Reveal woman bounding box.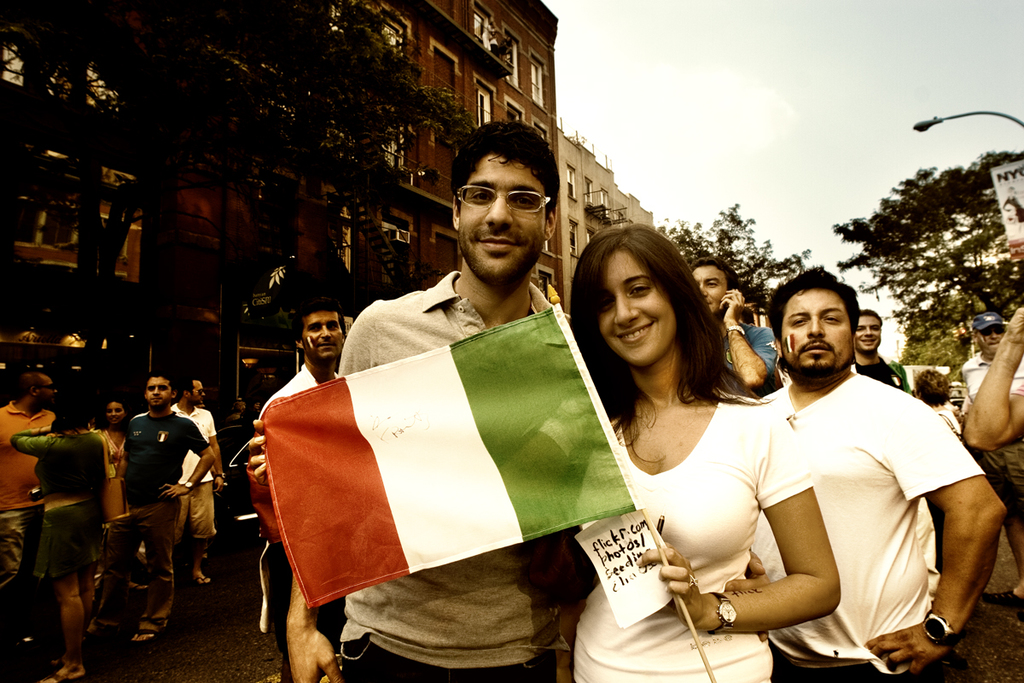
Revealed: pyautogui.locateOnScreen(565, 223, 851, 682).
